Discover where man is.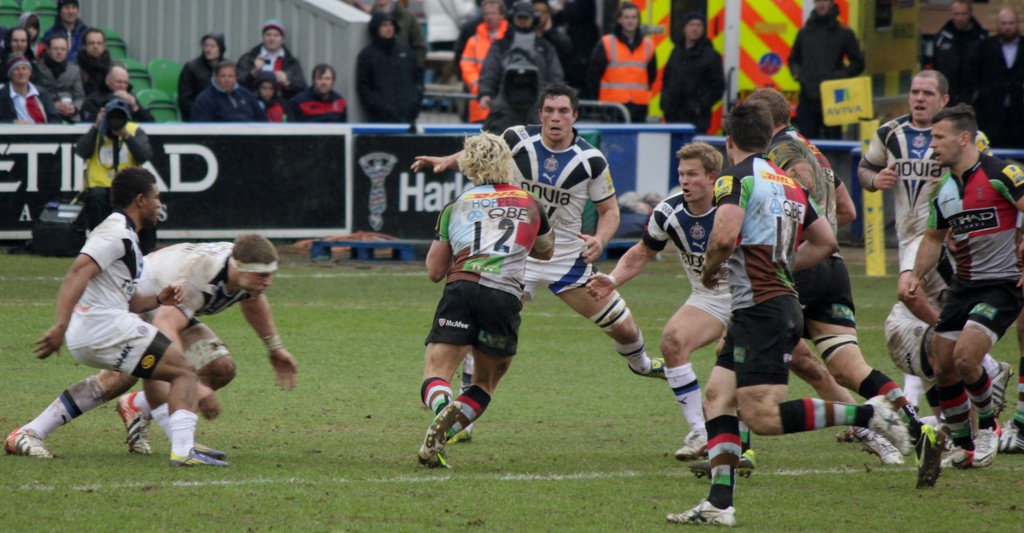
Discovered at select_region(783, 0, 870, 143).
